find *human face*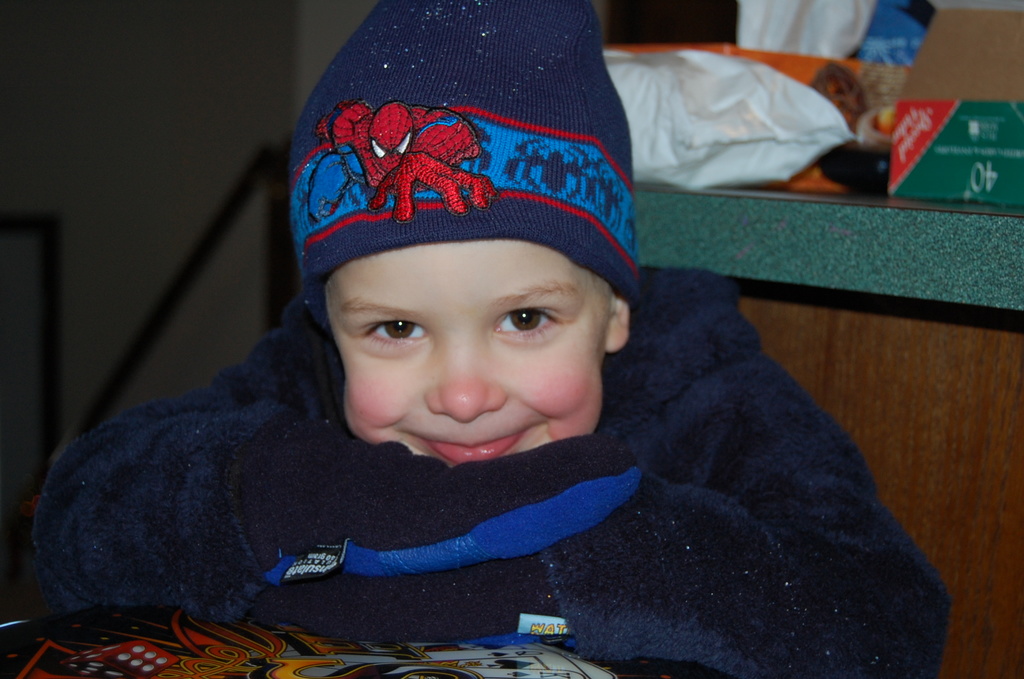
<region>325, 237, 616, 467</region>
